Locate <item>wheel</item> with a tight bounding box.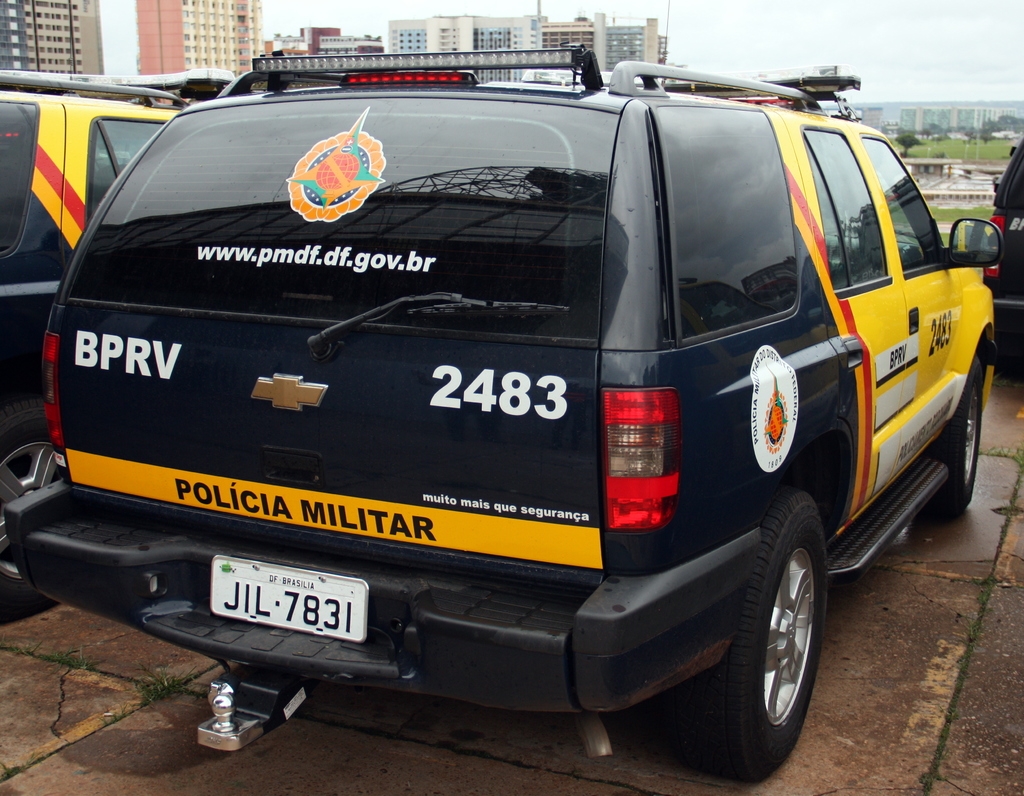
662,485,831,780.
